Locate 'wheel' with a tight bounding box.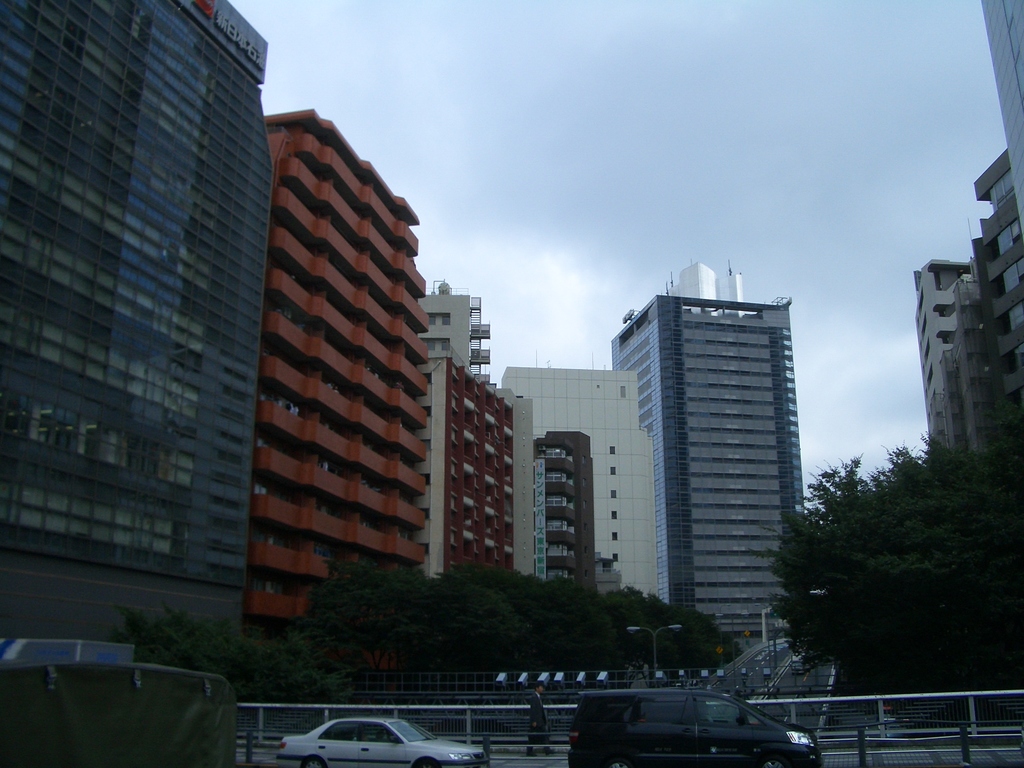
pyautogui.locateOnScreen(758, 760, 787, 767).
